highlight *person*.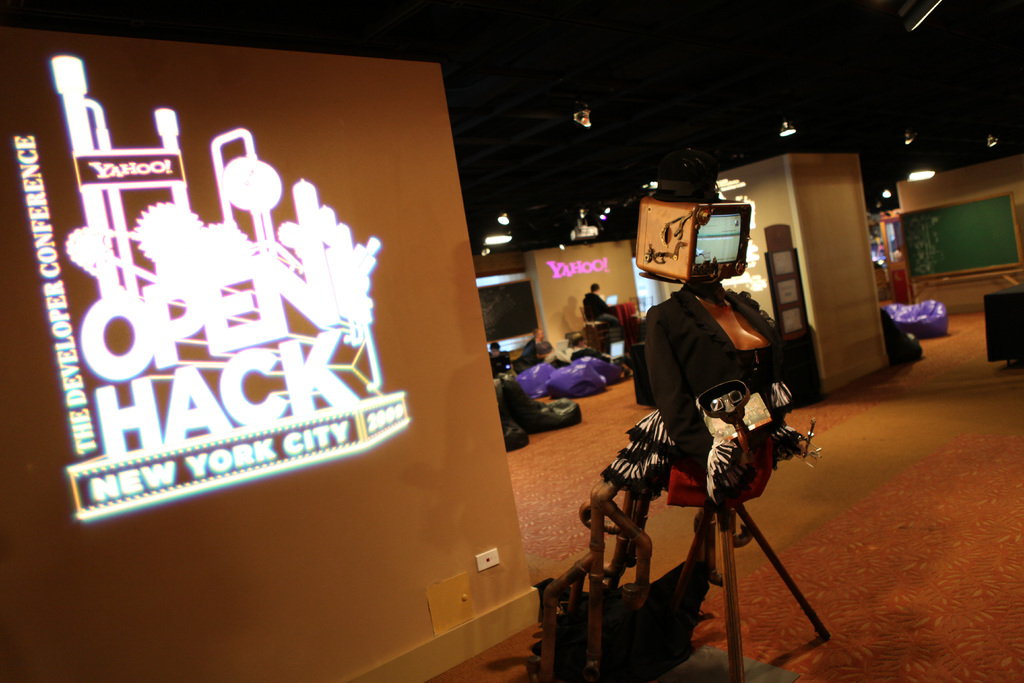
Highlighted region: [x1=521, y1=329, x2=548, y2=368].
